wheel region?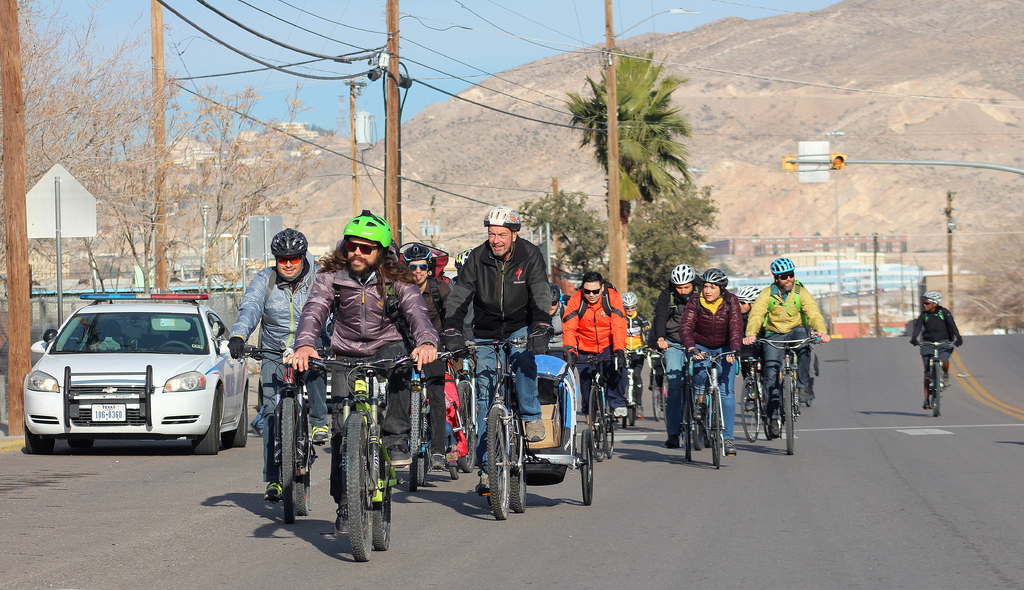
left=282, top=397, right=297, bottom=525
